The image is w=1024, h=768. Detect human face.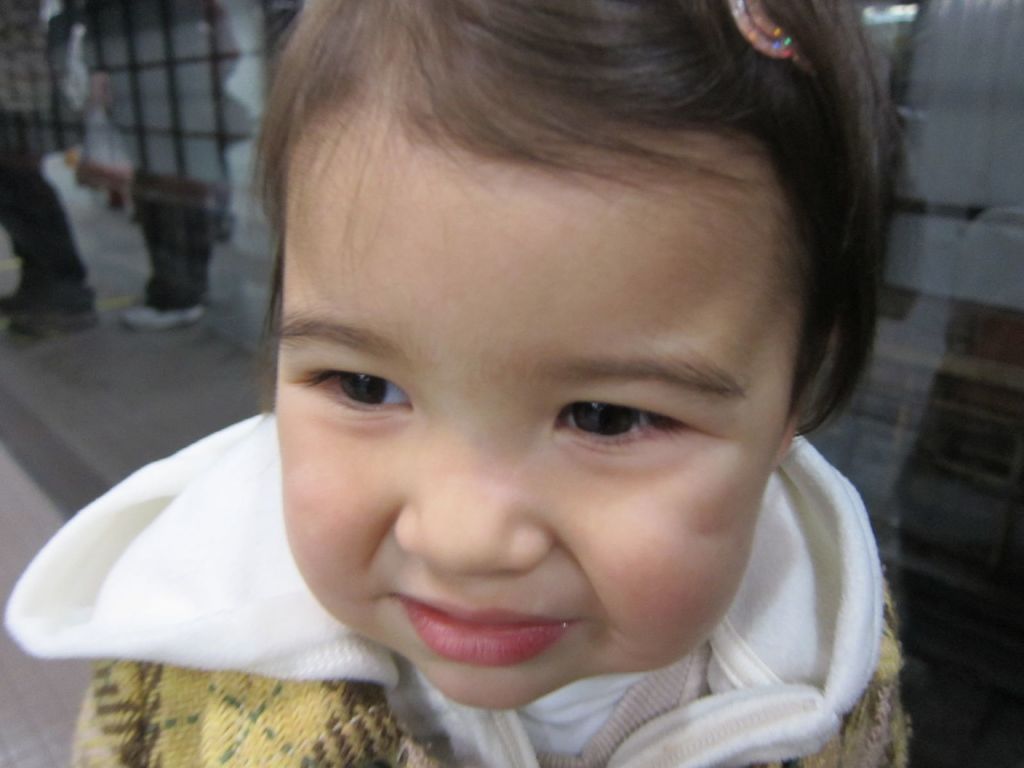
Detection: rect(277, 164, 803, 709).
